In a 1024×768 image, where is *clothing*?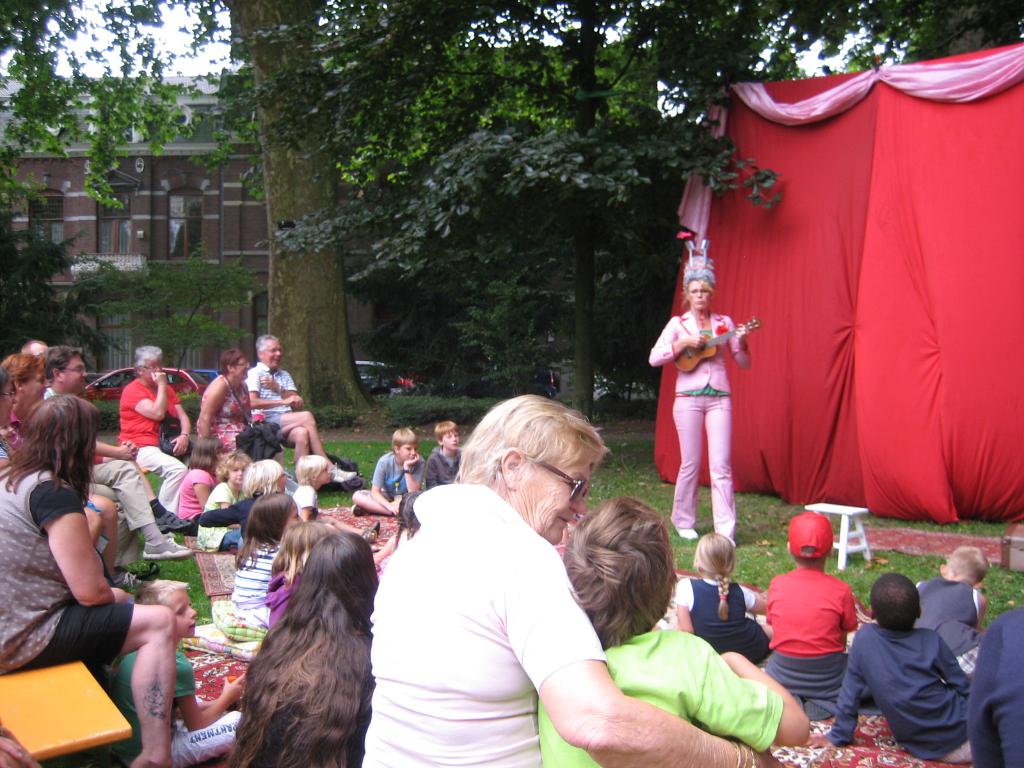
locate(191, 486, 244, 552).
